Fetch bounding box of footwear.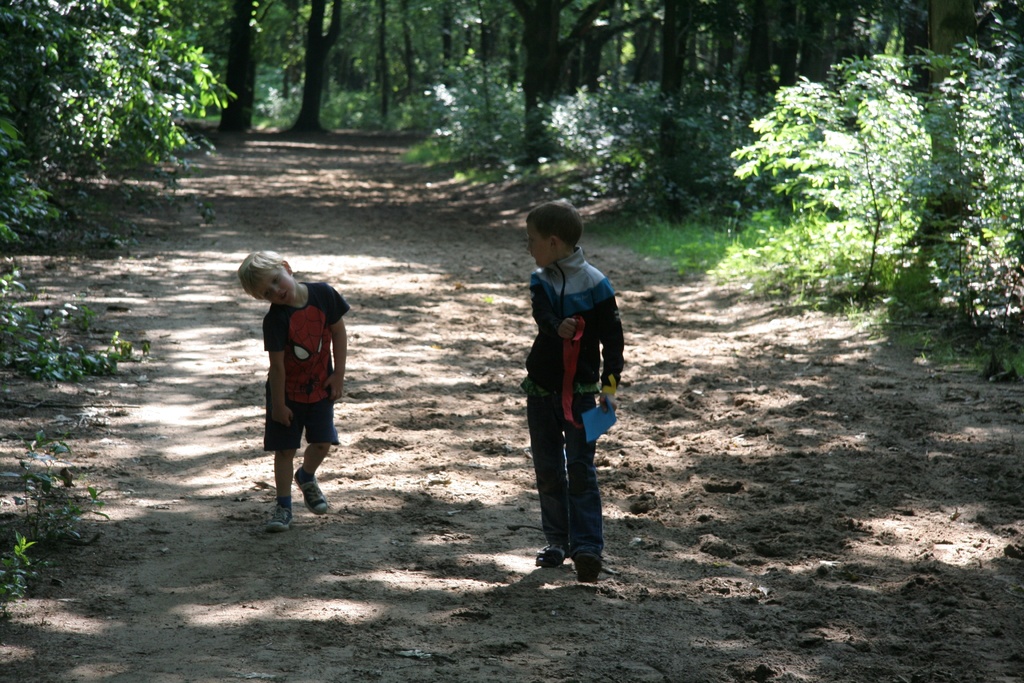
Bbox: {"x1": 293, "y1": 472, "x2": 329, "y2": 512}.
